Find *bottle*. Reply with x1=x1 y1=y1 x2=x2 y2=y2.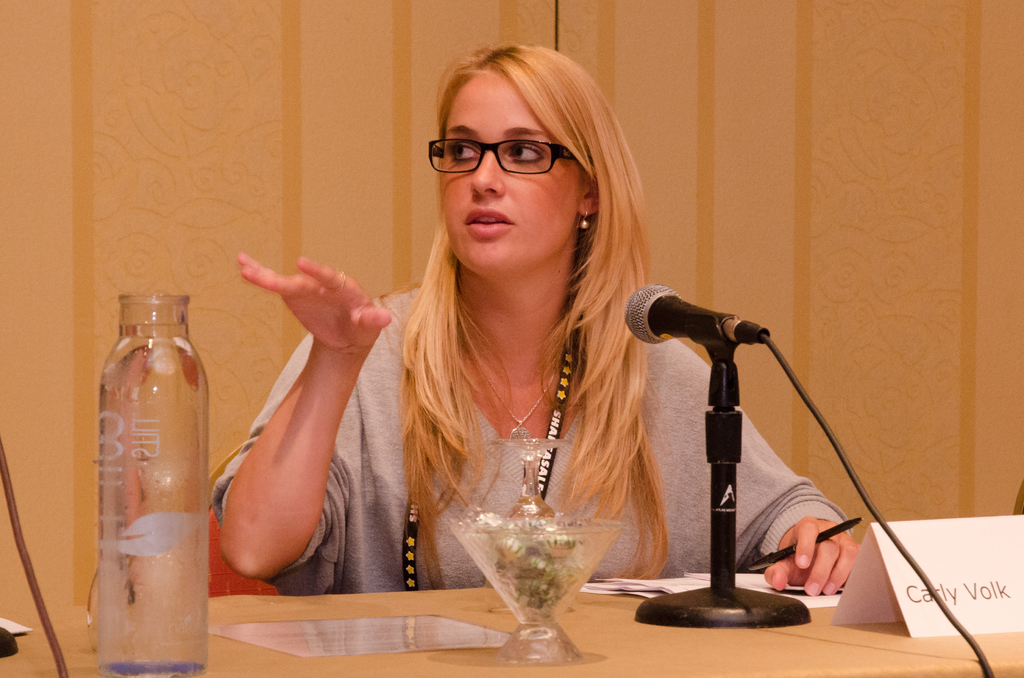
x1=97 y1=293 x2=211 y2=677.
